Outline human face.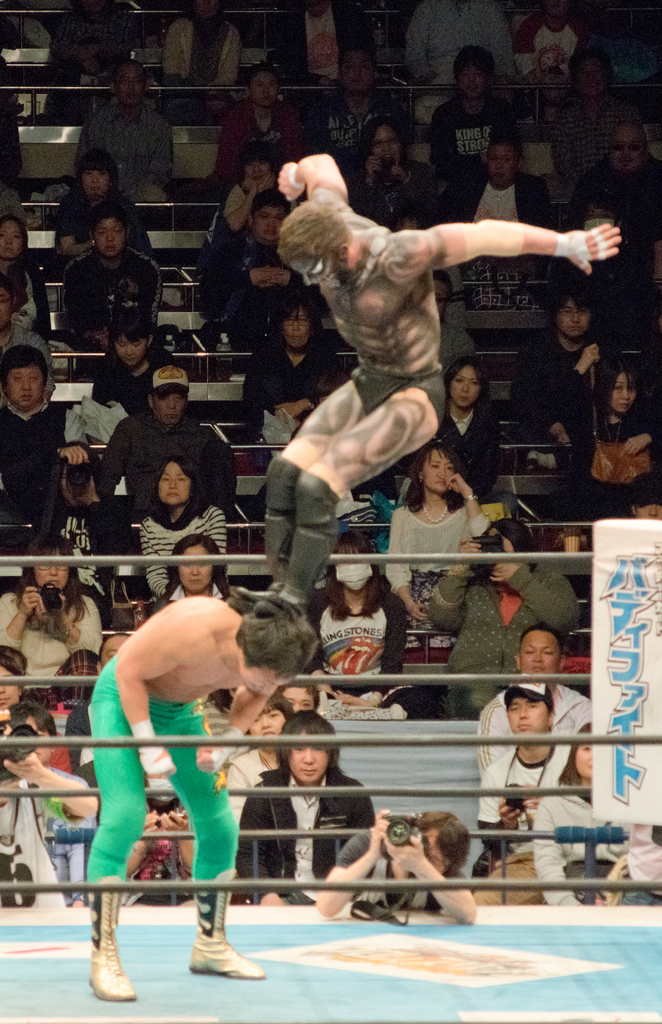
Outline: [x1=6, y1=669, x2=19, y2=709].
